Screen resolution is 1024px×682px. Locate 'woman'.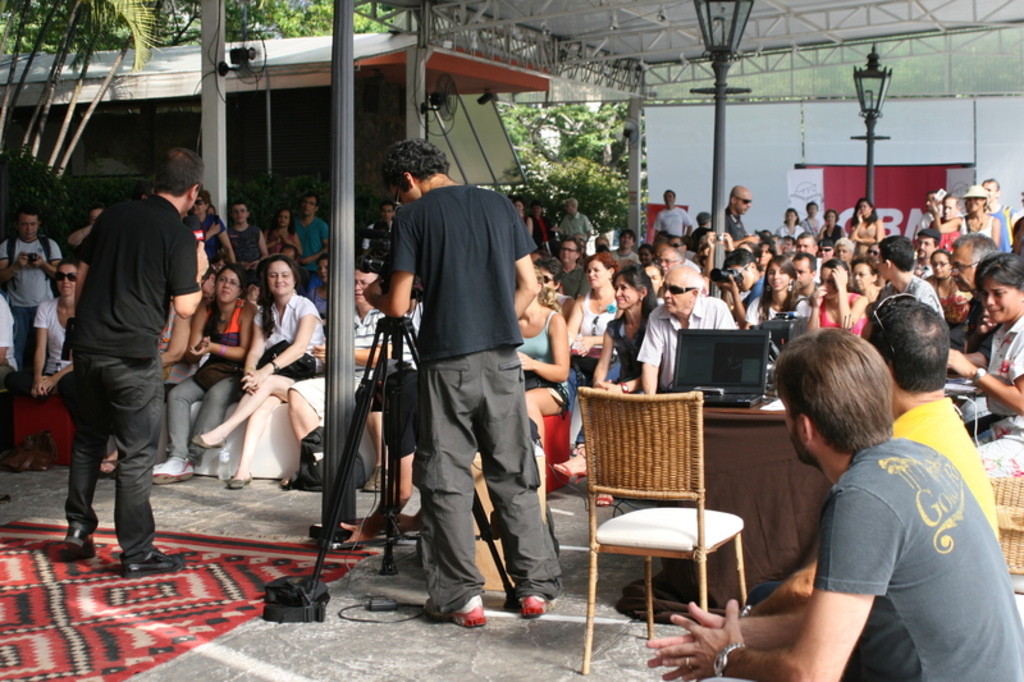
(left=515, top=267, right=573, bottom=461).
